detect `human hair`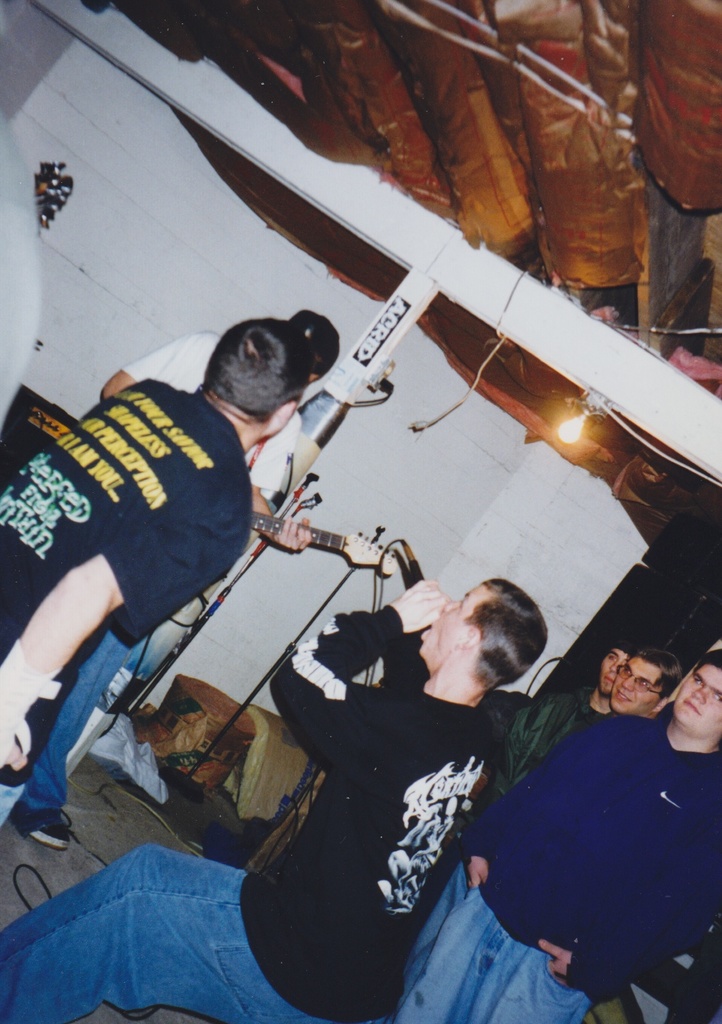
bbox(204, 307, 321, 421)
